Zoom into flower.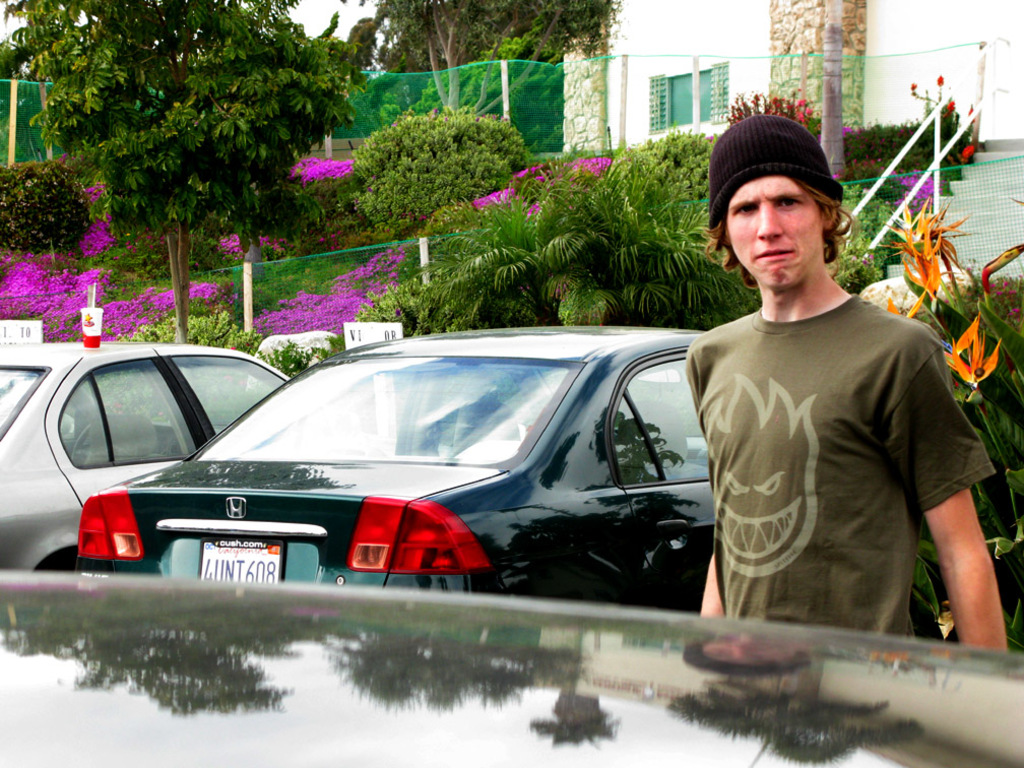
Zoom target: 959,142,976,162.
